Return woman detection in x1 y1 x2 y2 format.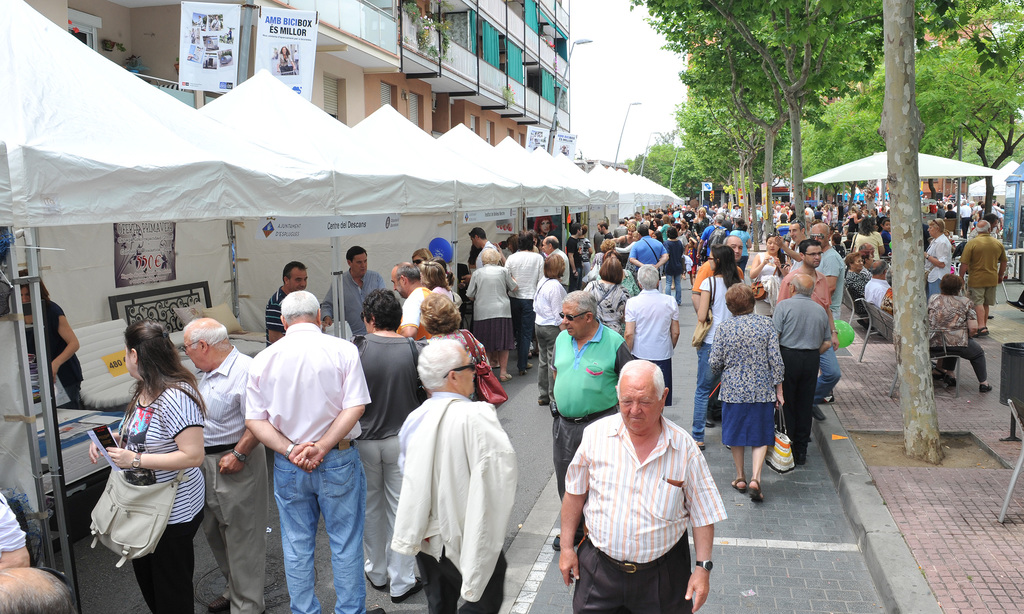
708 282 786 501.
